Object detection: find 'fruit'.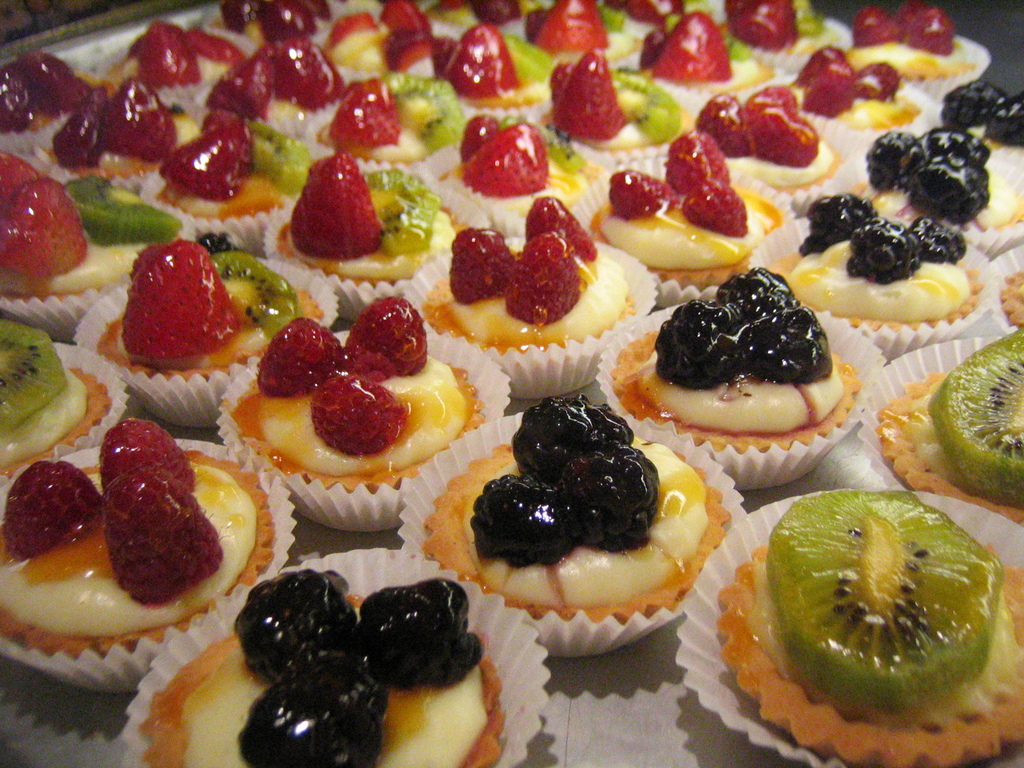
Rect(799, 196, 878, 255).
